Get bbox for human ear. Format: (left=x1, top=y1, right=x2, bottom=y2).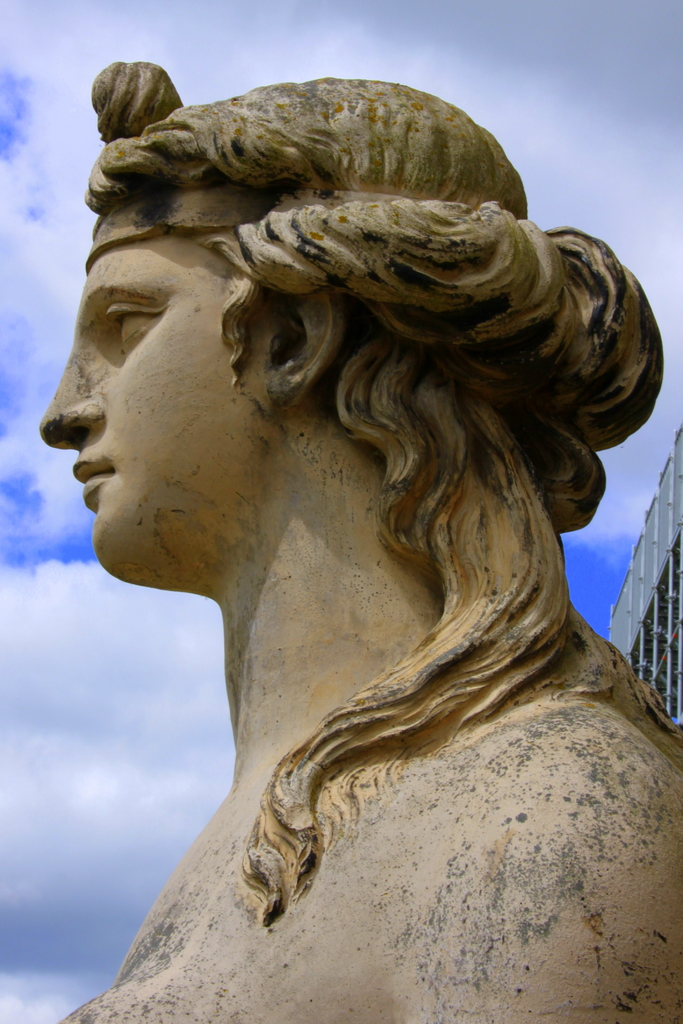
(left=265, top=297, right=343, bottom=405).
